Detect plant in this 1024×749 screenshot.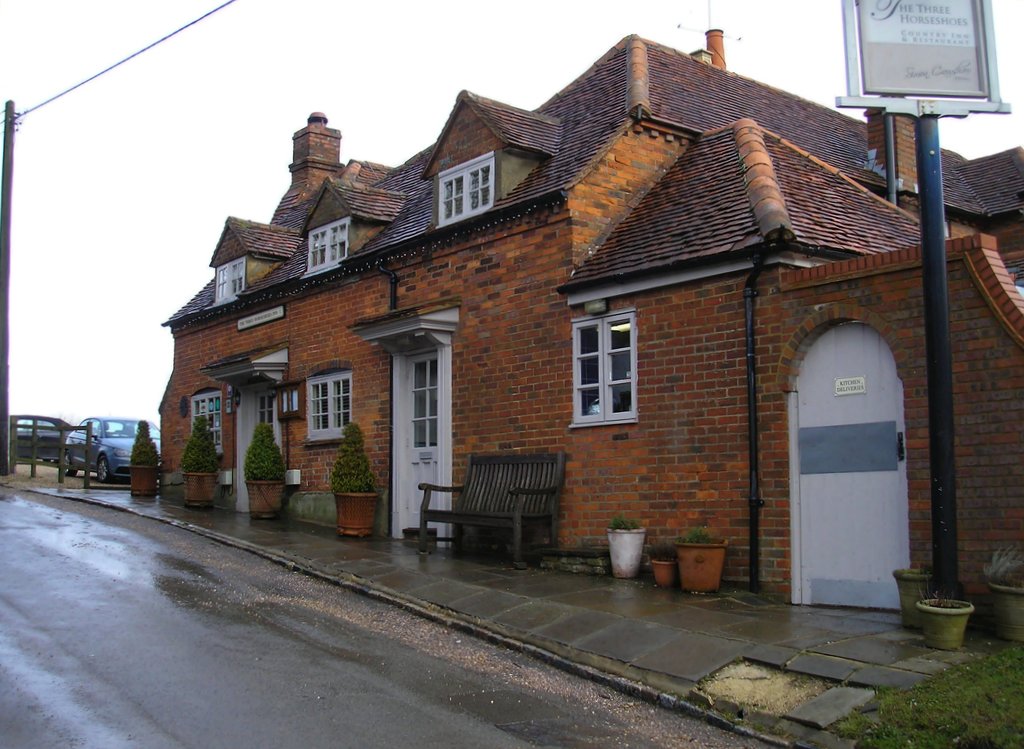
Detection: x1=175 y1=413 x2=219 y2=473.
